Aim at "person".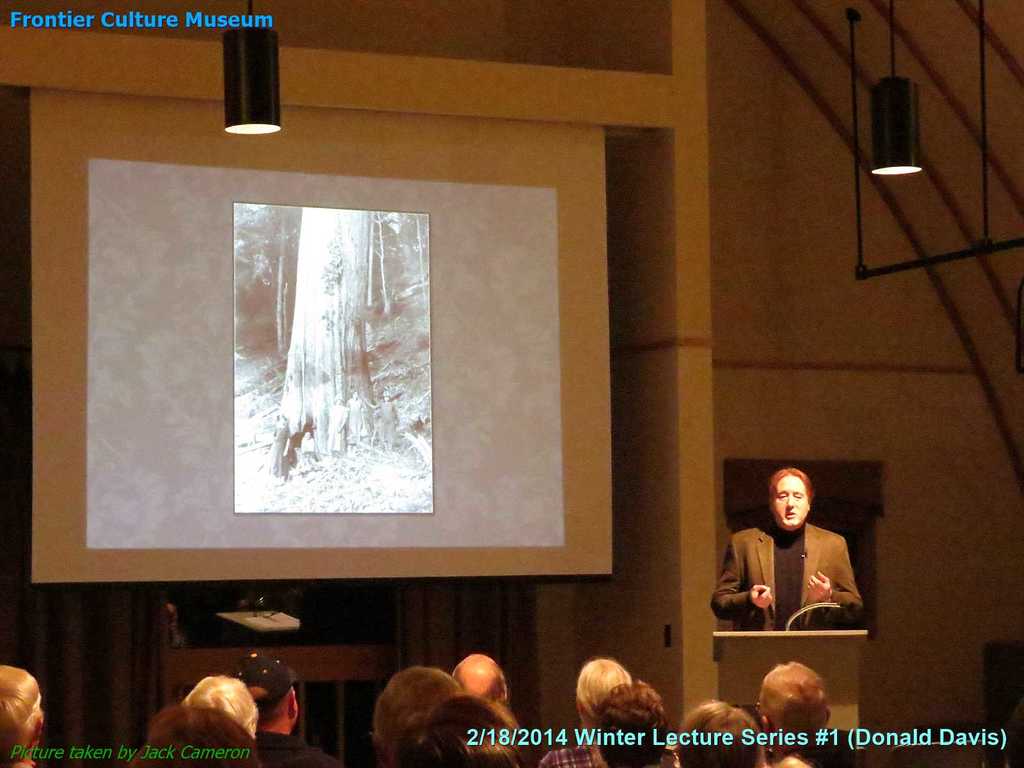
Aimed at bbox(133, 701, 251, 764).
